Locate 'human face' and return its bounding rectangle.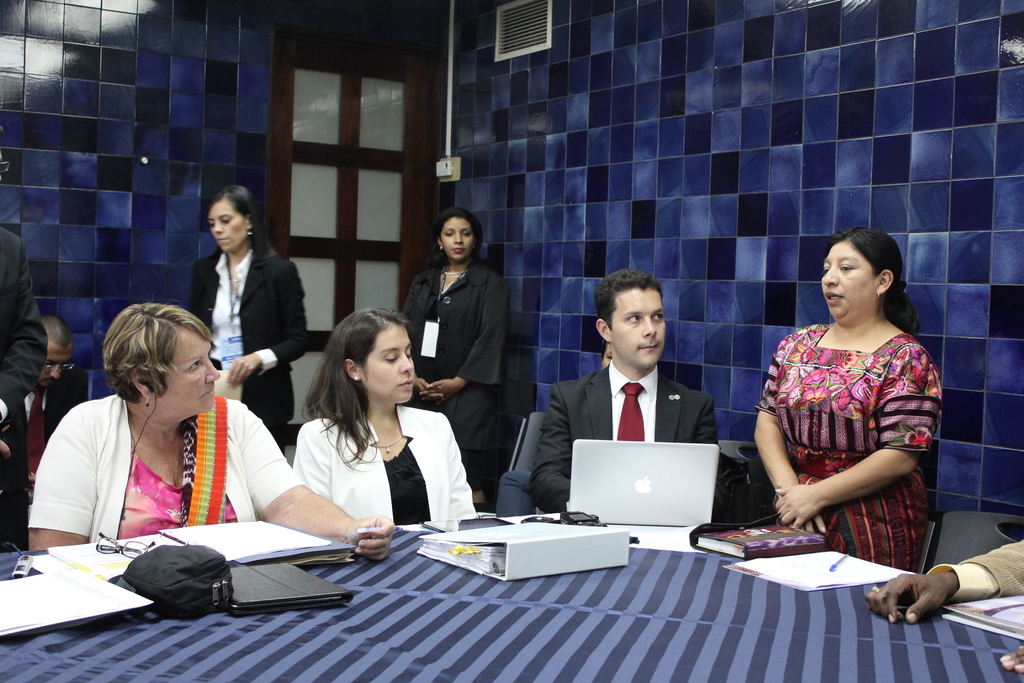
39, 349, 72, 388.
